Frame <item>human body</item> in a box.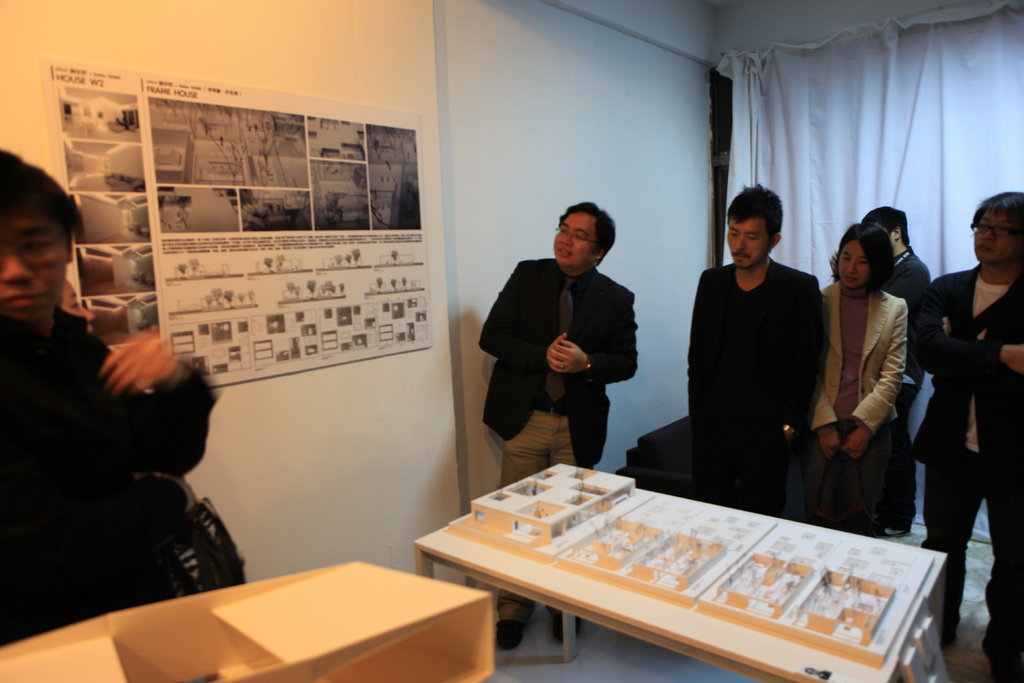
[x1=810, y1=219, x2=909, y2=539].
